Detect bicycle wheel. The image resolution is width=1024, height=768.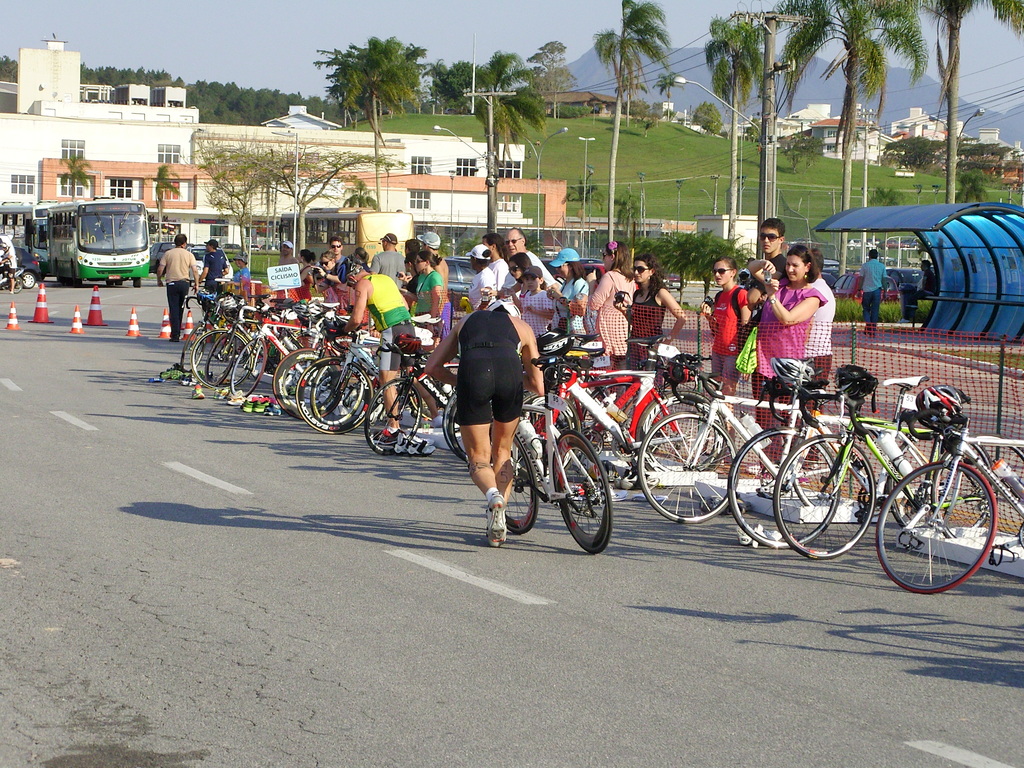
select_region(637, 409, 735, 527).
